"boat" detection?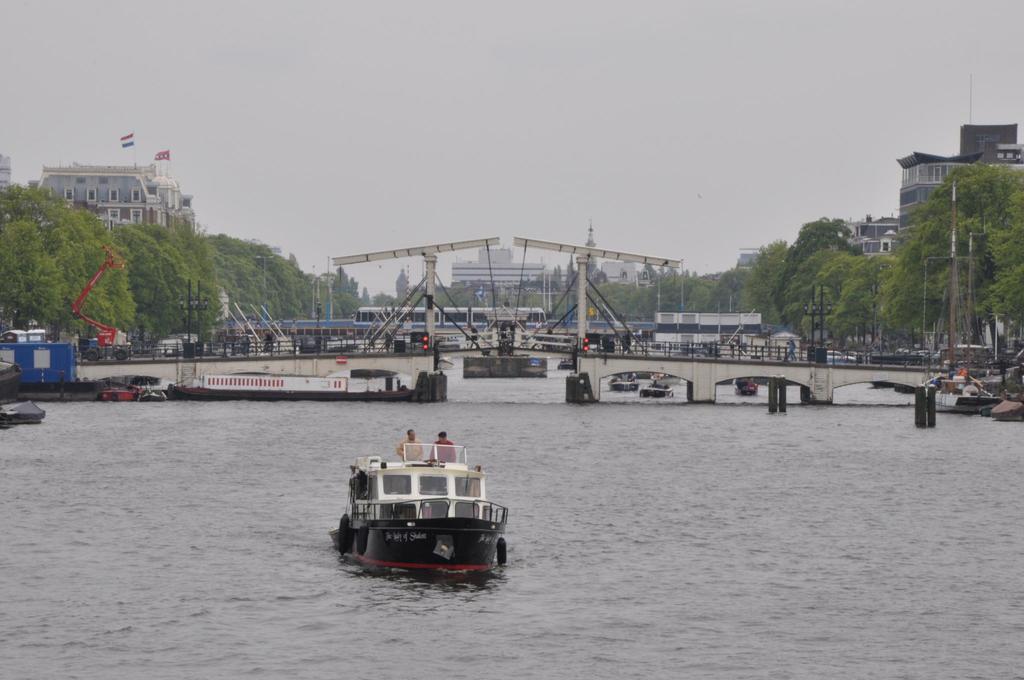
<box>330,404,516,585</box>
